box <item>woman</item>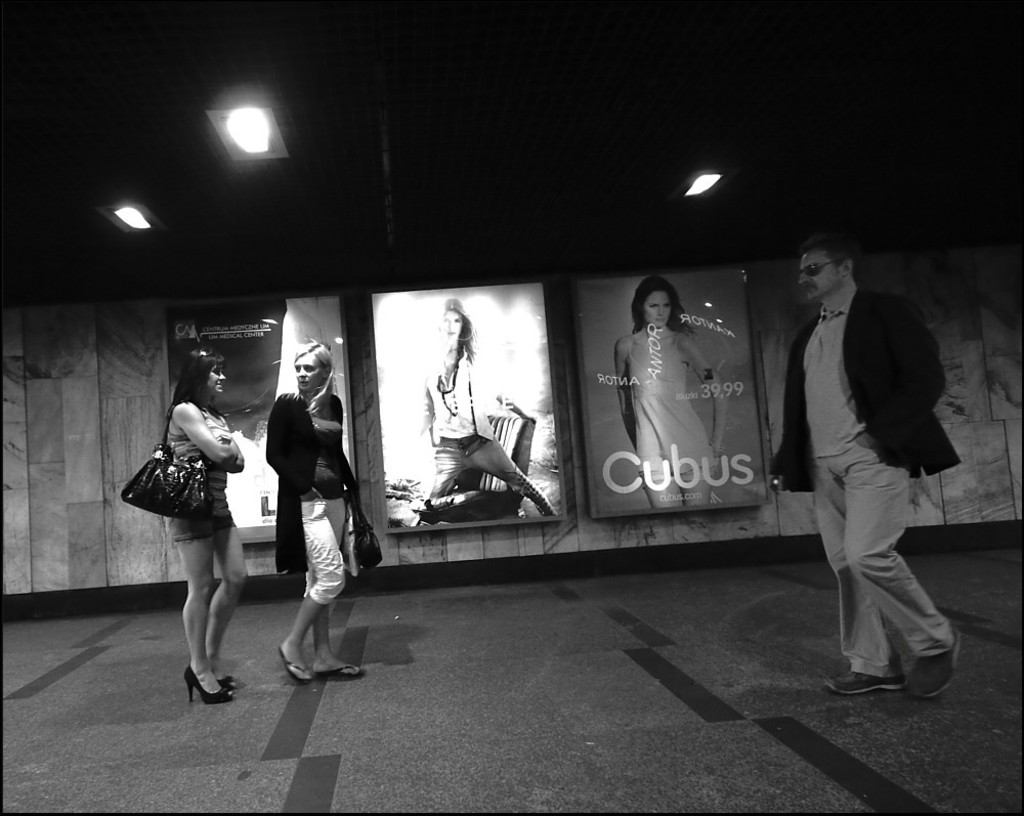
box=[612, 276, 731, 512]
